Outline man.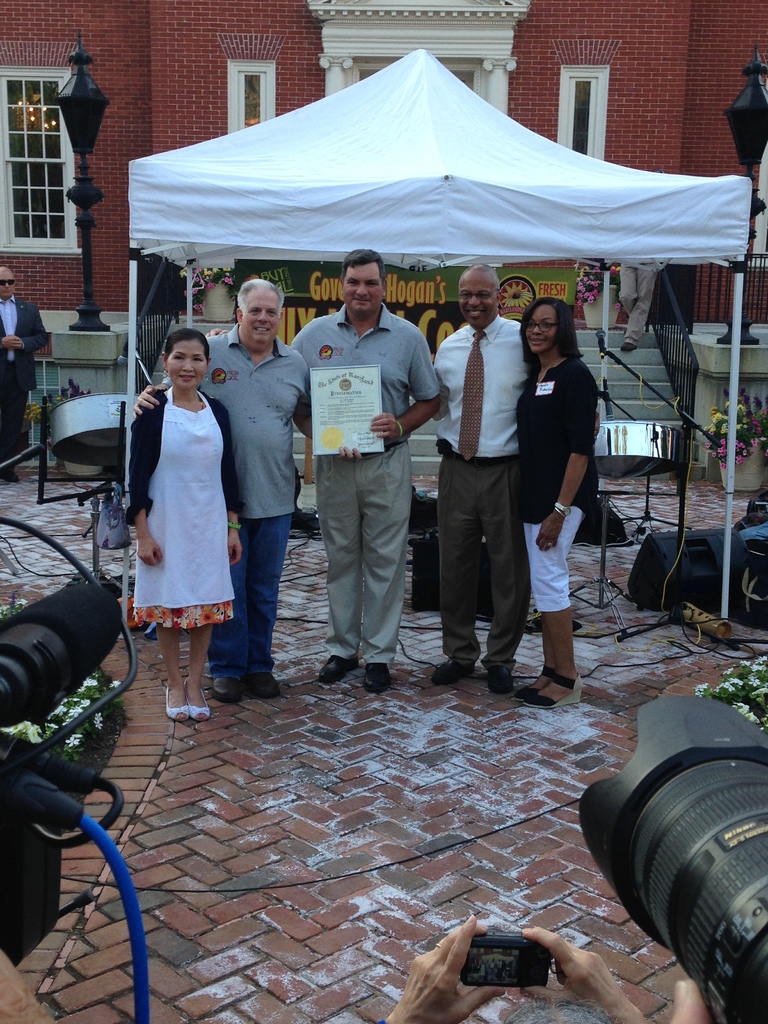
Outline: l=0, t=259, r=49, b=483.
